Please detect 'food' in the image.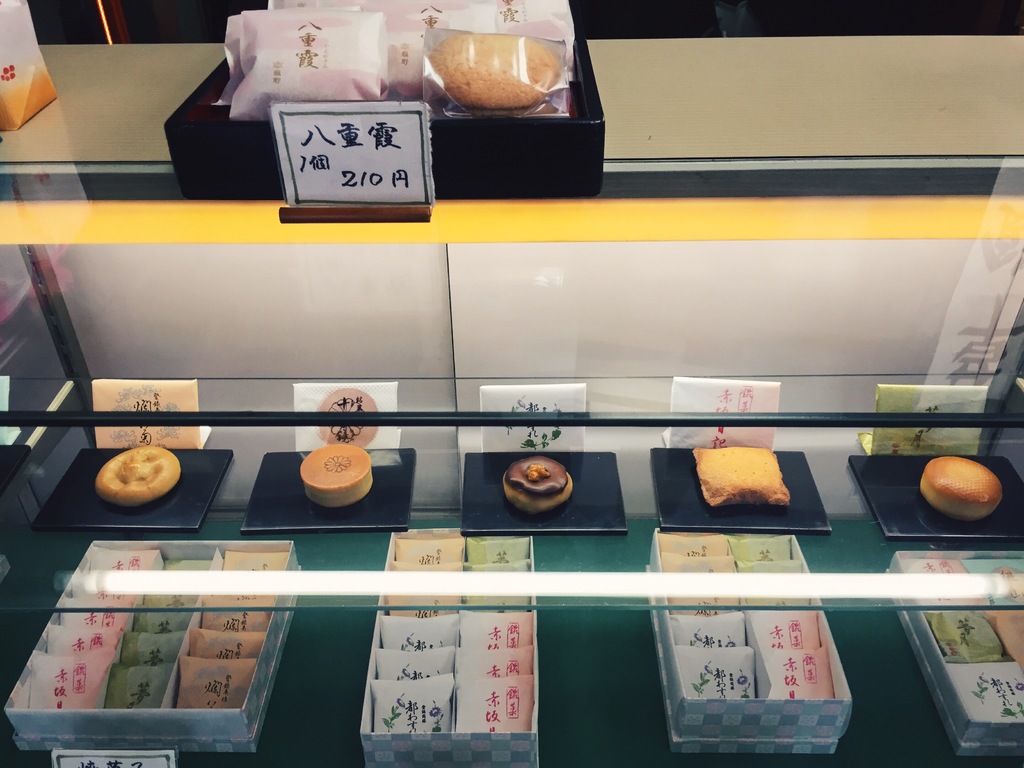
92 441 173 515.
